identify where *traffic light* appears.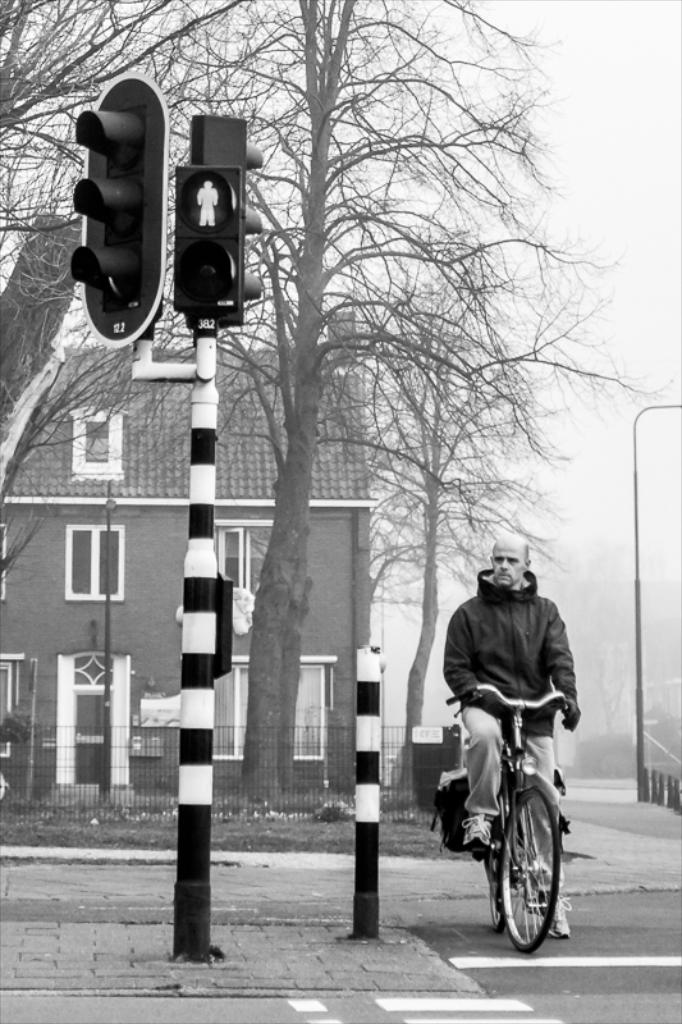
Appears at [69,69,168,347].
